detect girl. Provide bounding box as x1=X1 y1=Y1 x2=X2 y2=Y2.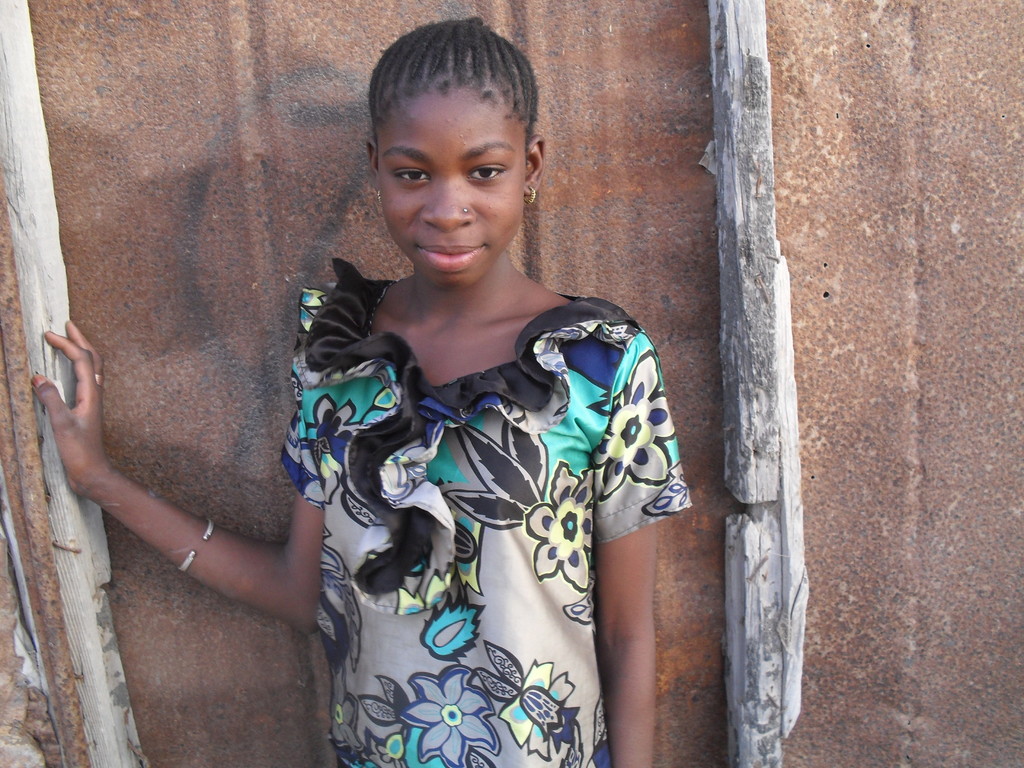
x1=33 y1=20 x2=693 y2=762.
